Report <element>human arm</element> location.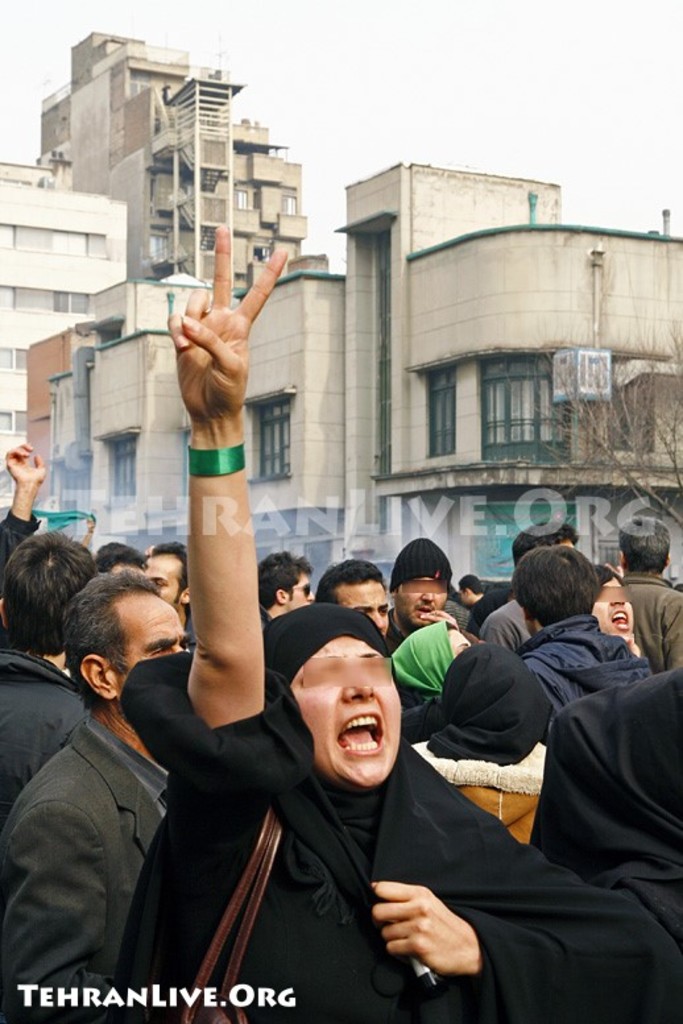
Report: (left=163, top=219, right=294, bottom=730).
